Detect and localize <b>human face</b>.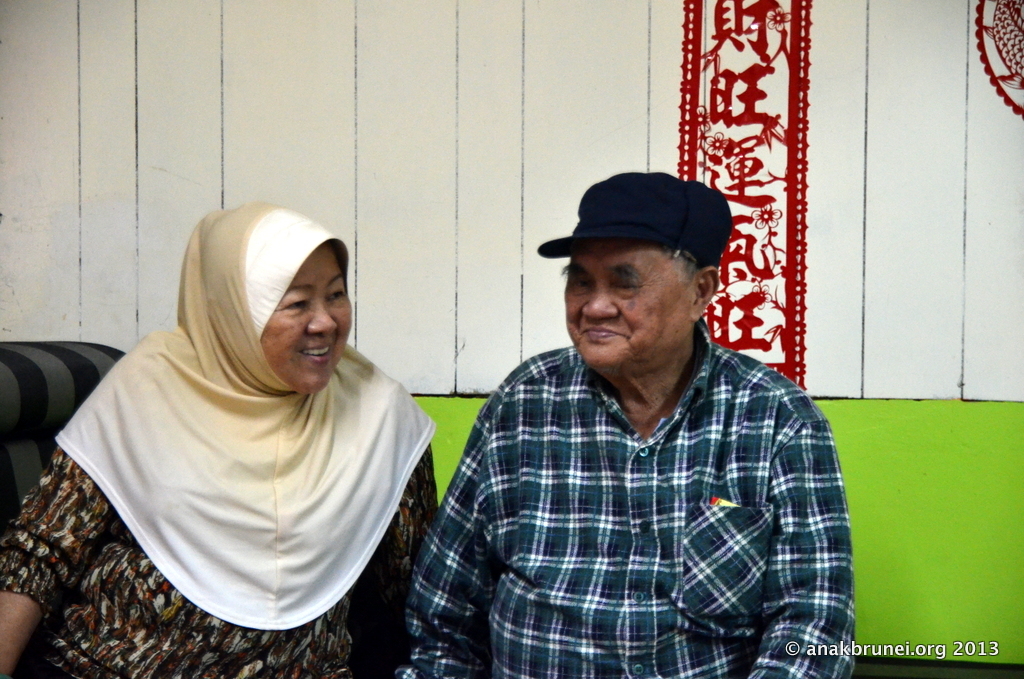
Localized at [x1=259, y1=243, x2=349, y2=395].
